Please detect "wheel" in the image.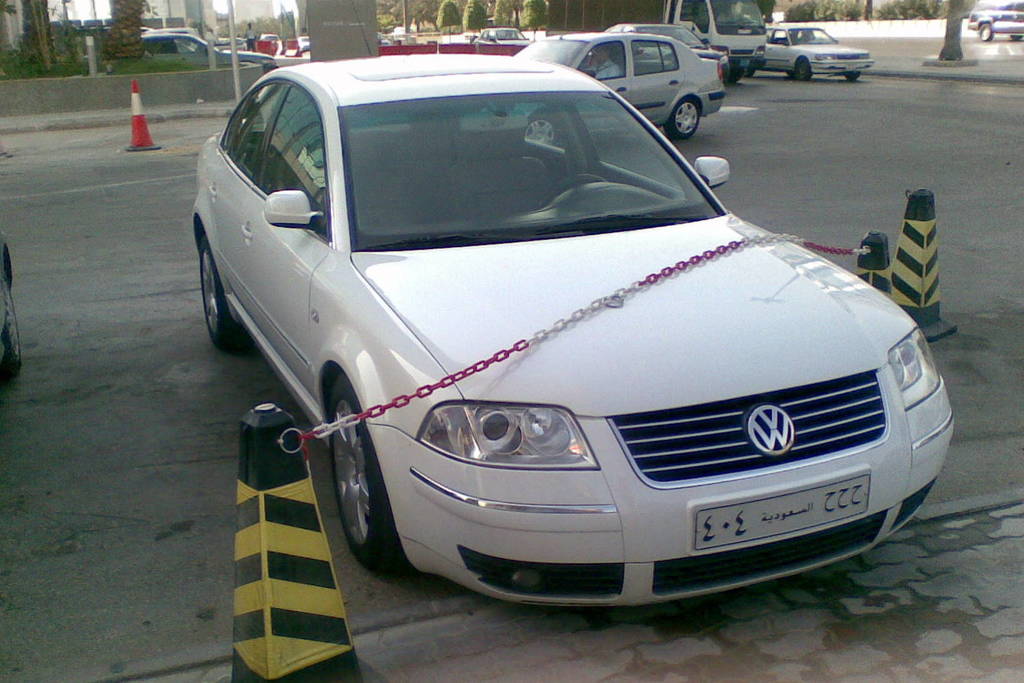
842, 70, 861, 82.
